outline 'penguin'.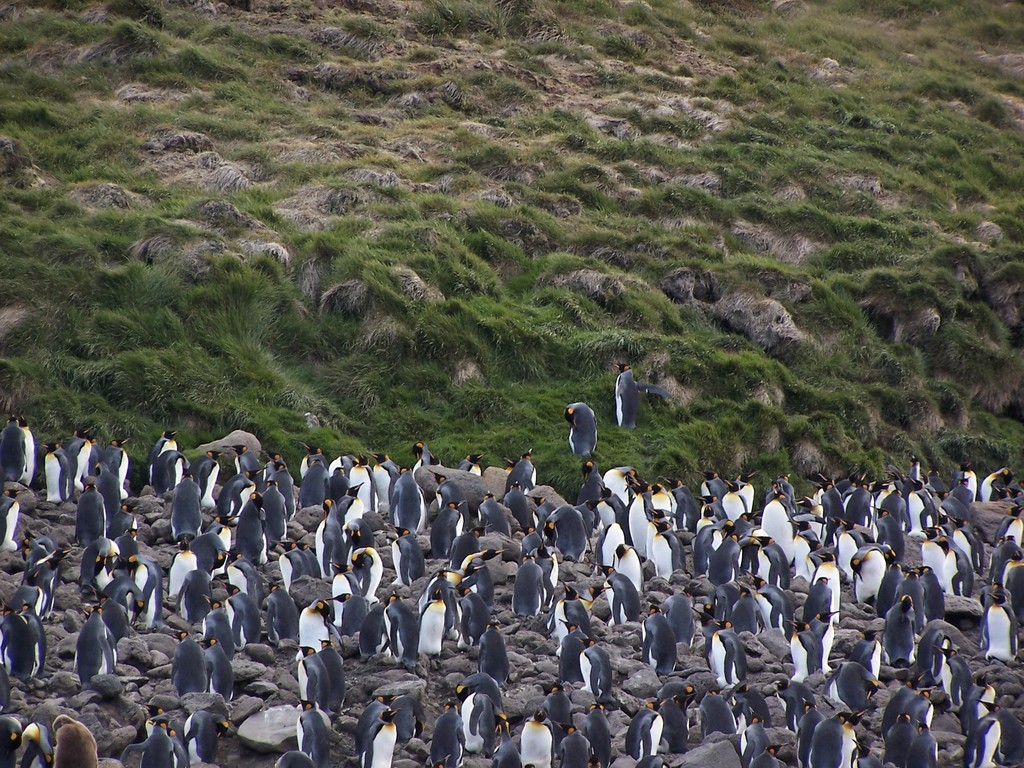
Outline: 103/575/145/634.
